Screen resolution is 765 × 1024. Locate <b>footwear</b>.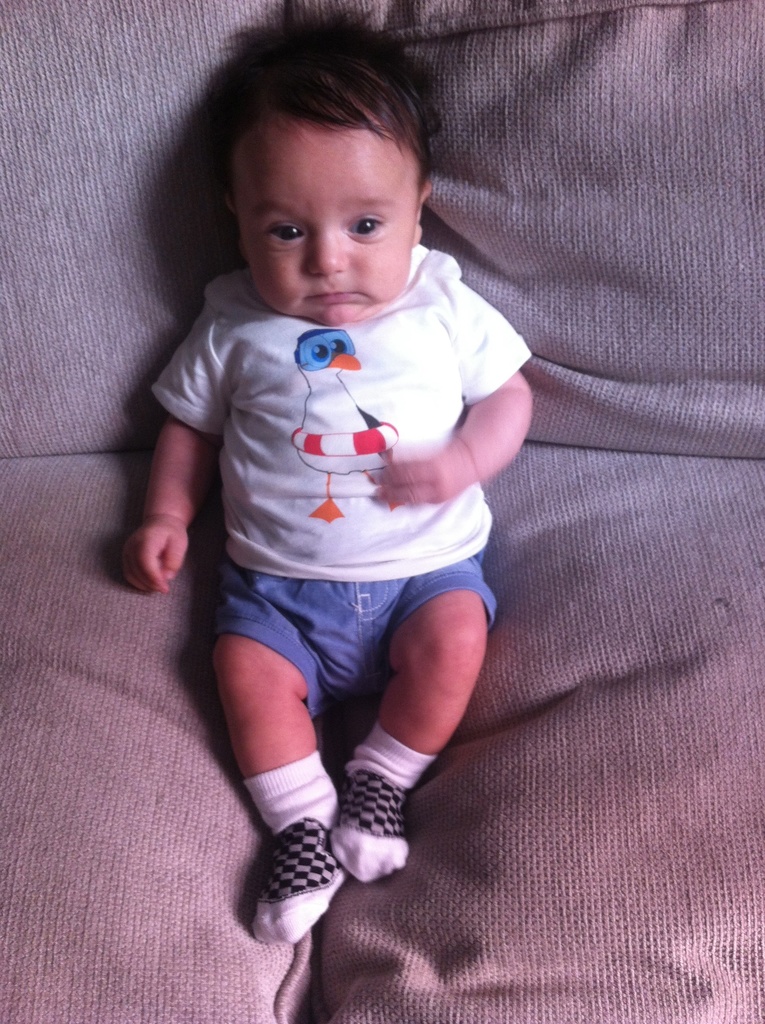
330/715/442/887.
